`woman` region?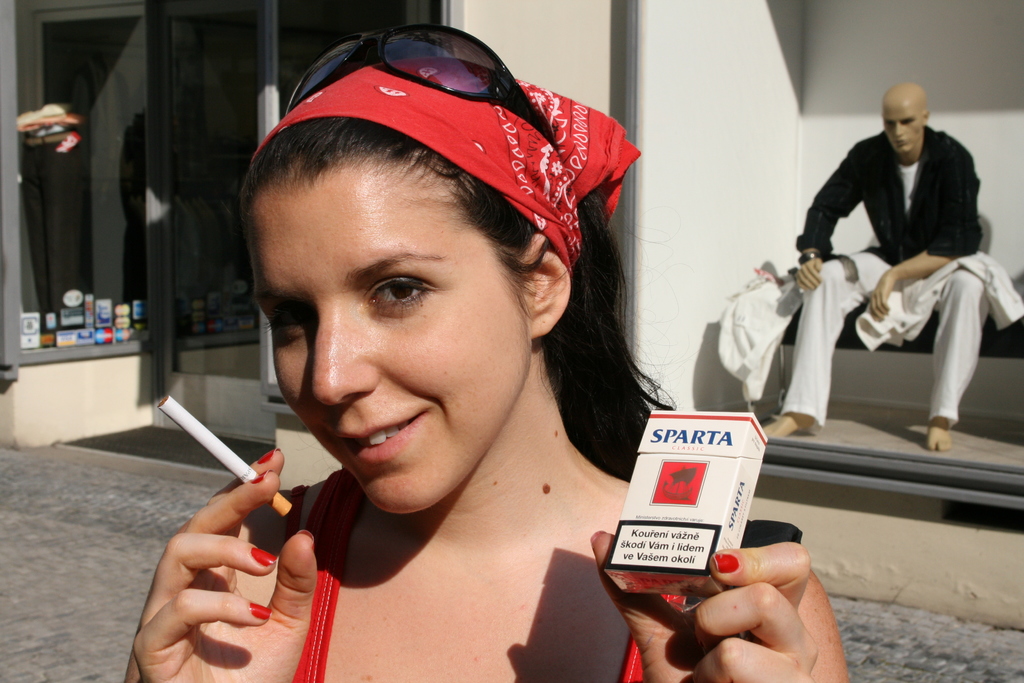
BBox(144, 60, 760, 682)
